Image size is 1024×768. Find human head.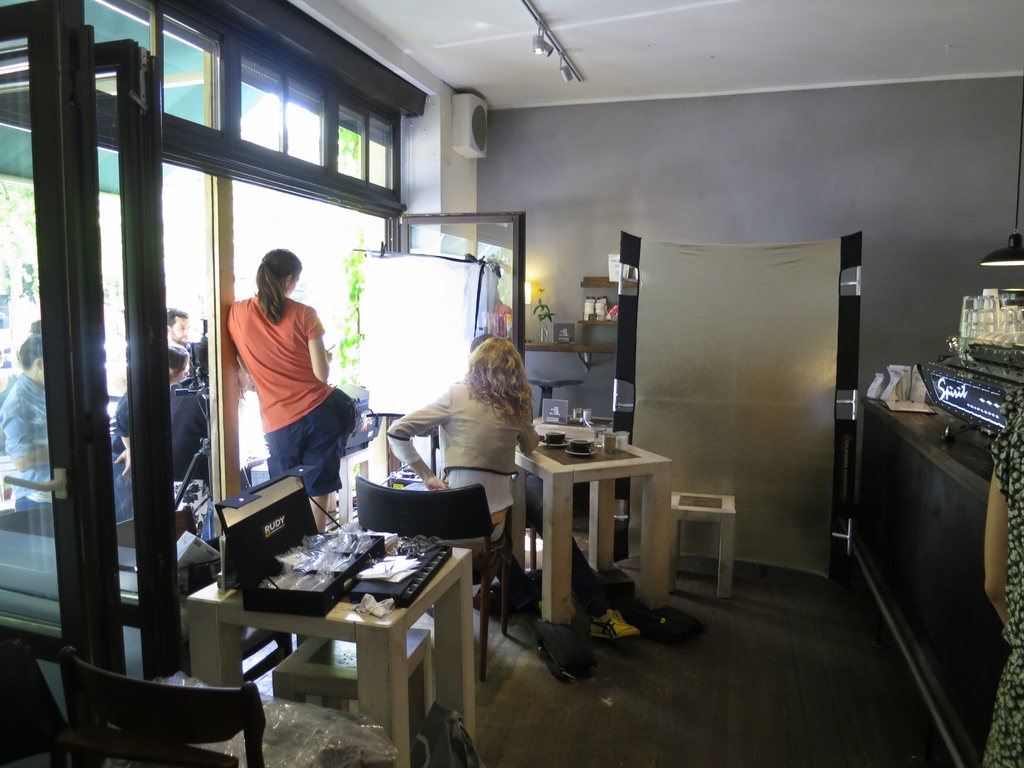
198:318:207:344.
